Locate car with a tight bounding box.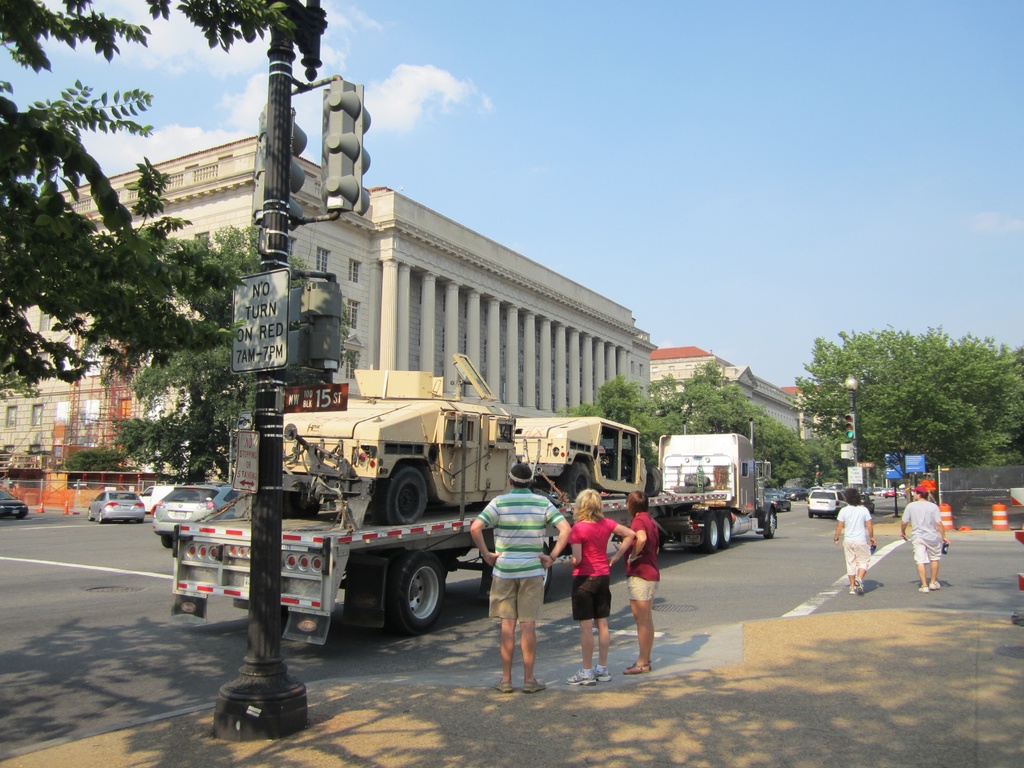
{"left": 858, "top": 489, "right": 876, "bottom": 510}.
